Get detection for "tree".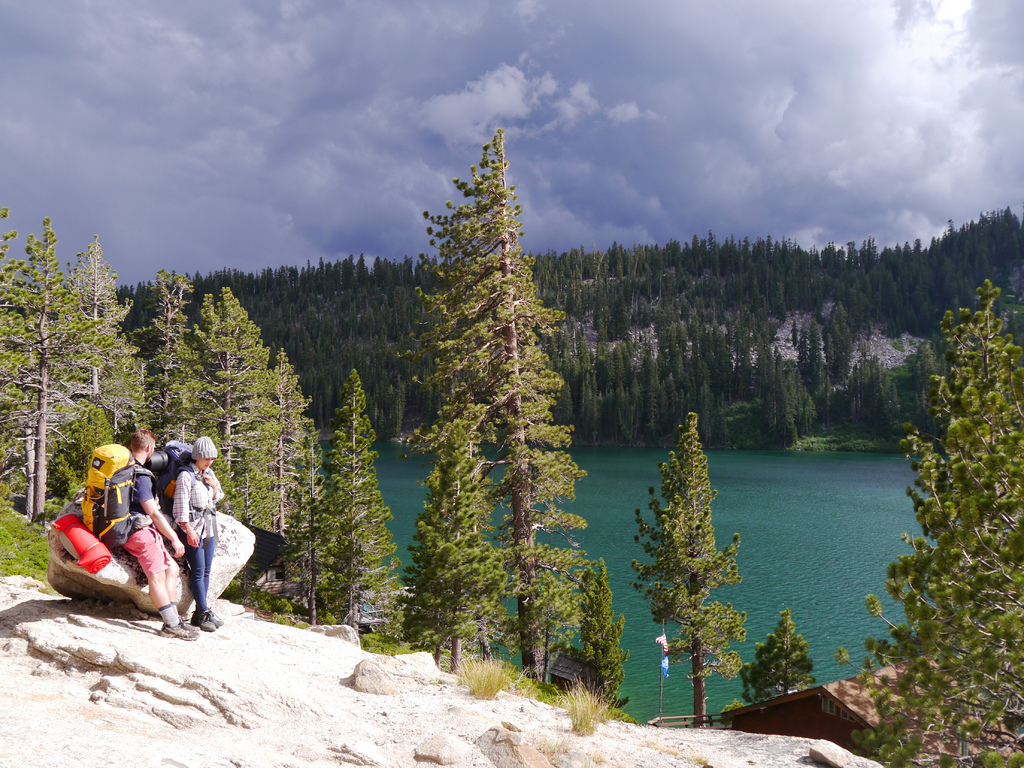
Detection: bbox=[586, 576, 627, 698].
